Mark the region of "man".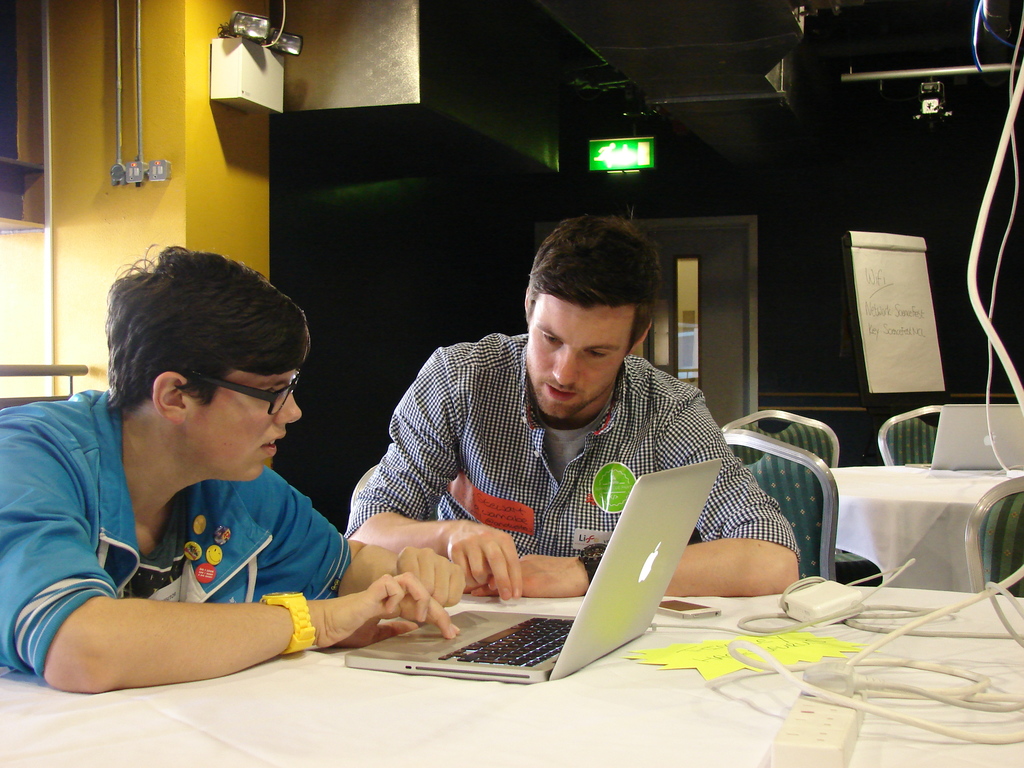
Region: [0,236,467,692].
